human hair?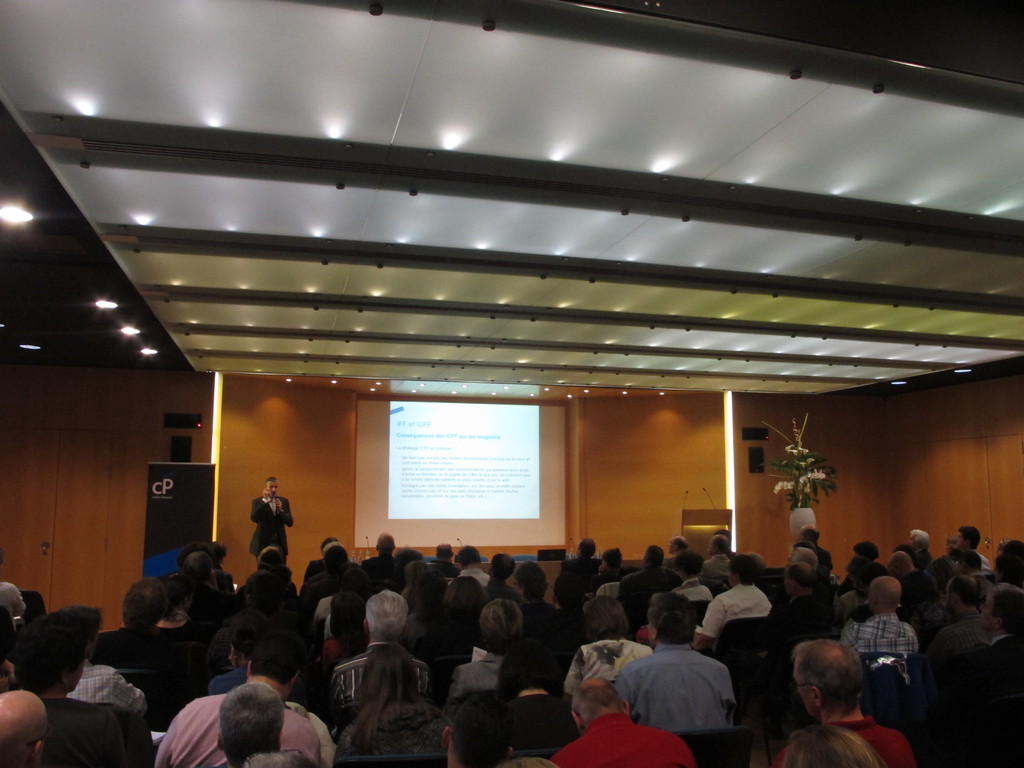
rect(579, 594, 630, 643)
